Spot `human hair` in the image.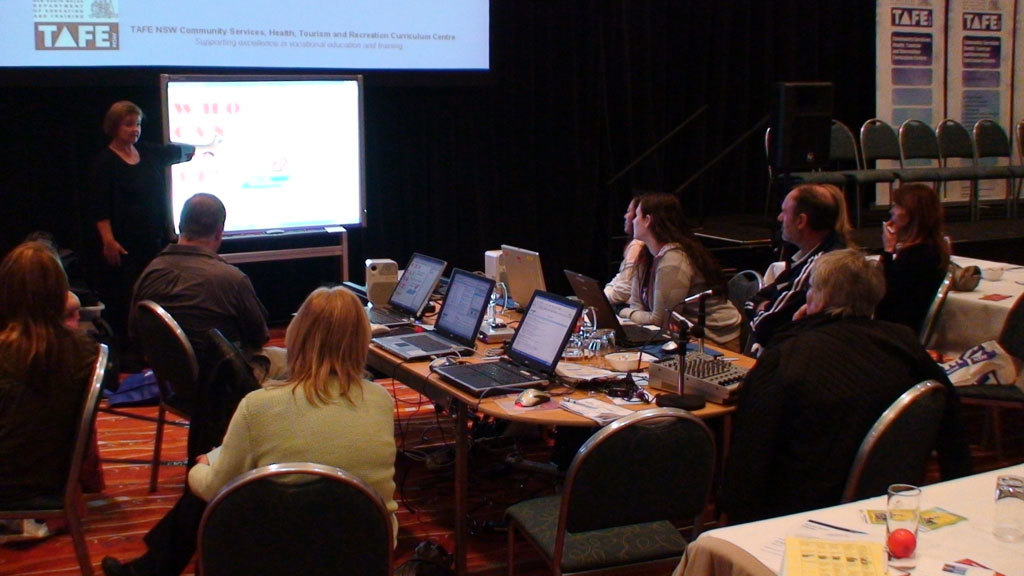
`human hair` found at locate(807, 245, 887, 317).
